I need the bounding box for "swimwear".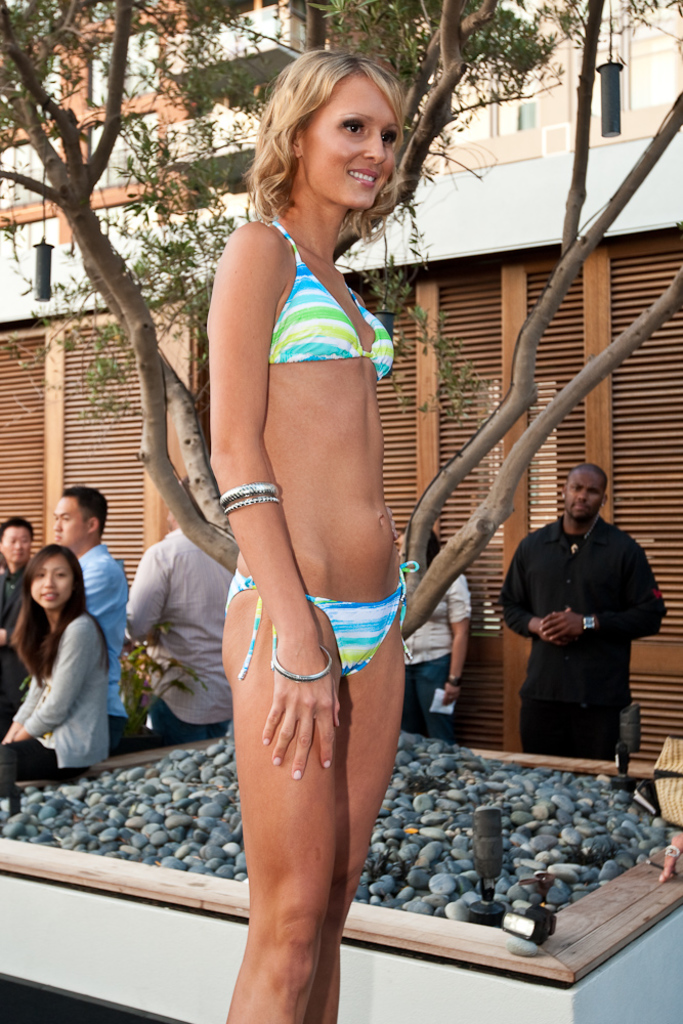
Here it is: <bbox>219, 560, 424, 691</bbox>.
